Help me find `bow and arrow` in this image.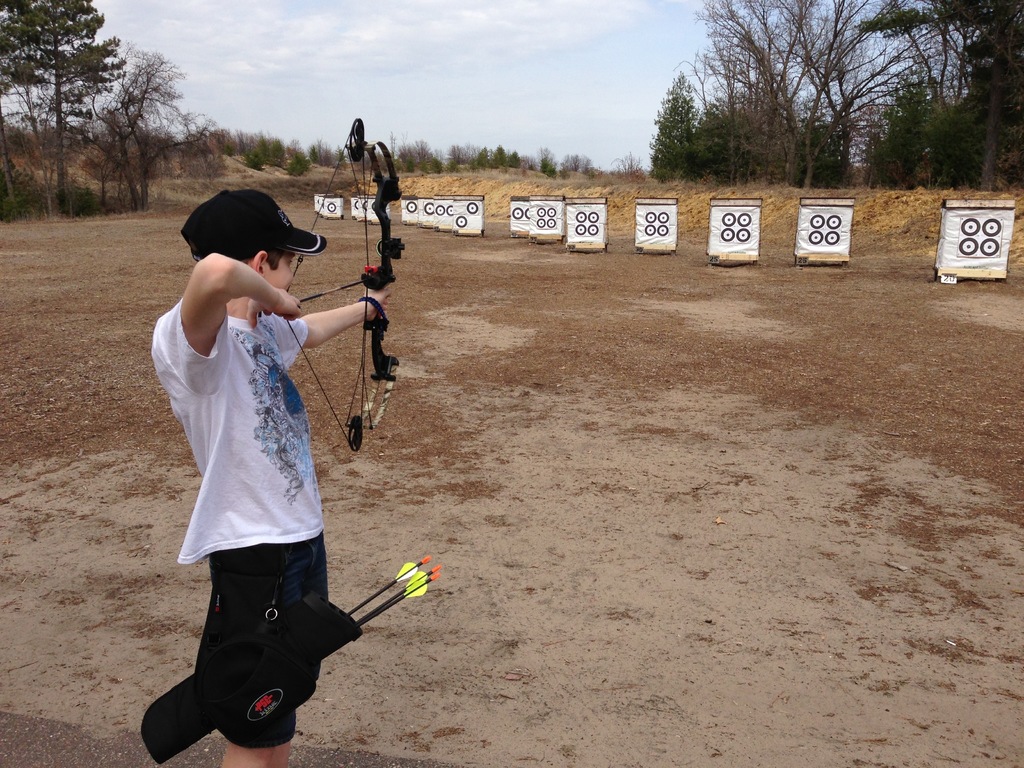
Found it: 285/117/404/450.
